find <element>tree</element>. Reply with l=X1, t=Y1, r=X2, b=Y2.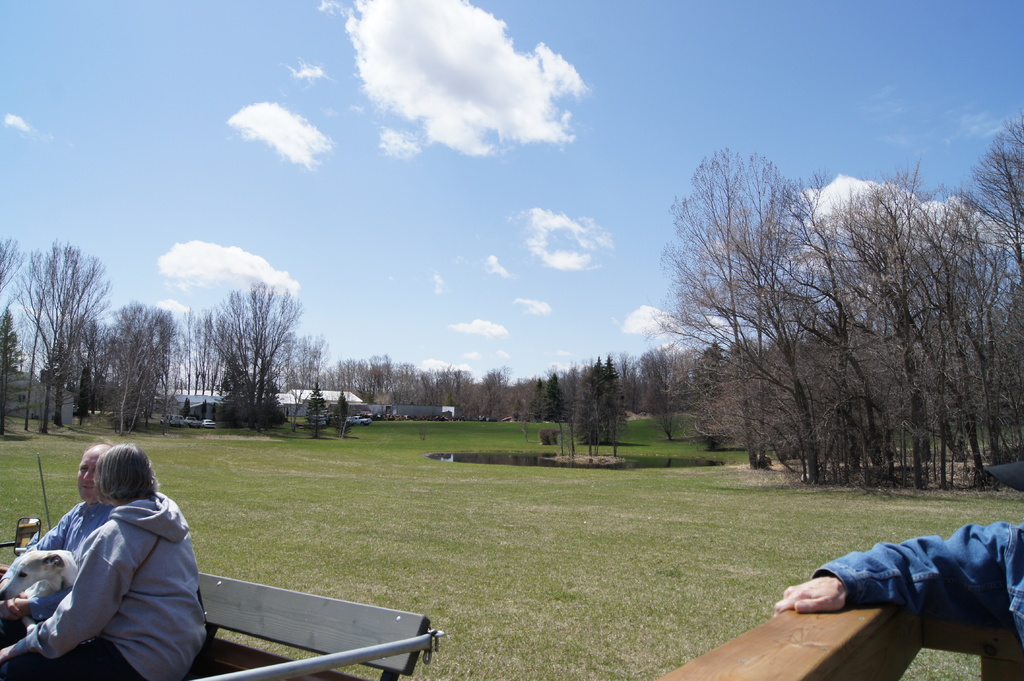
l=302, t=383, r=331, b=436.
